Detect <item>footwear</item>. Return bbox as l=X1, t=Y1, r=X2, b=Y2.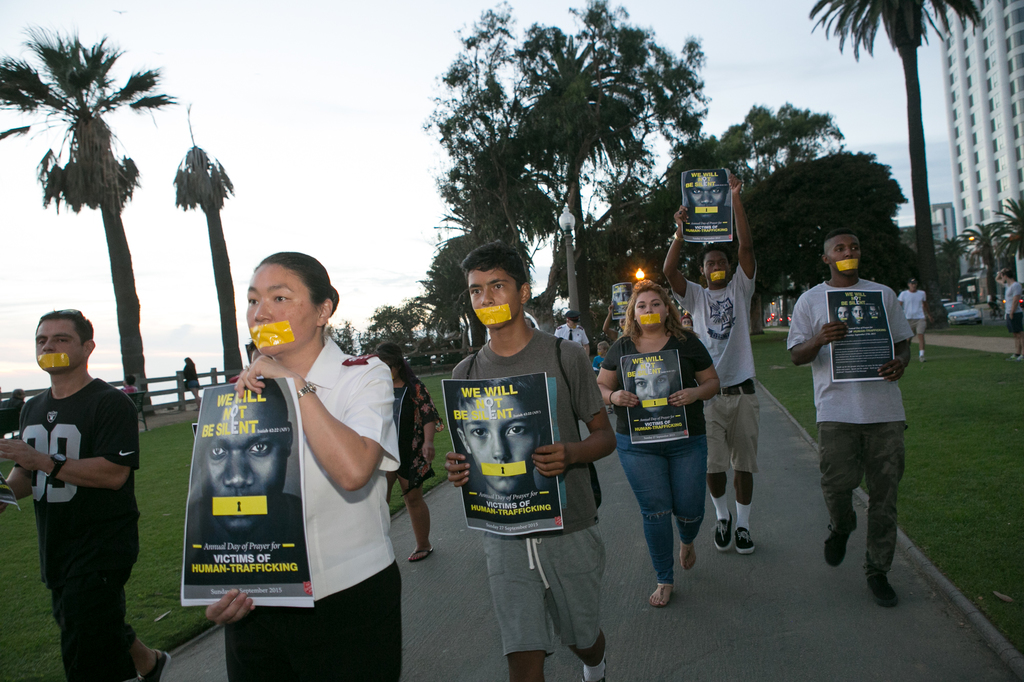
l=643, t=583, r=676, b=607.
